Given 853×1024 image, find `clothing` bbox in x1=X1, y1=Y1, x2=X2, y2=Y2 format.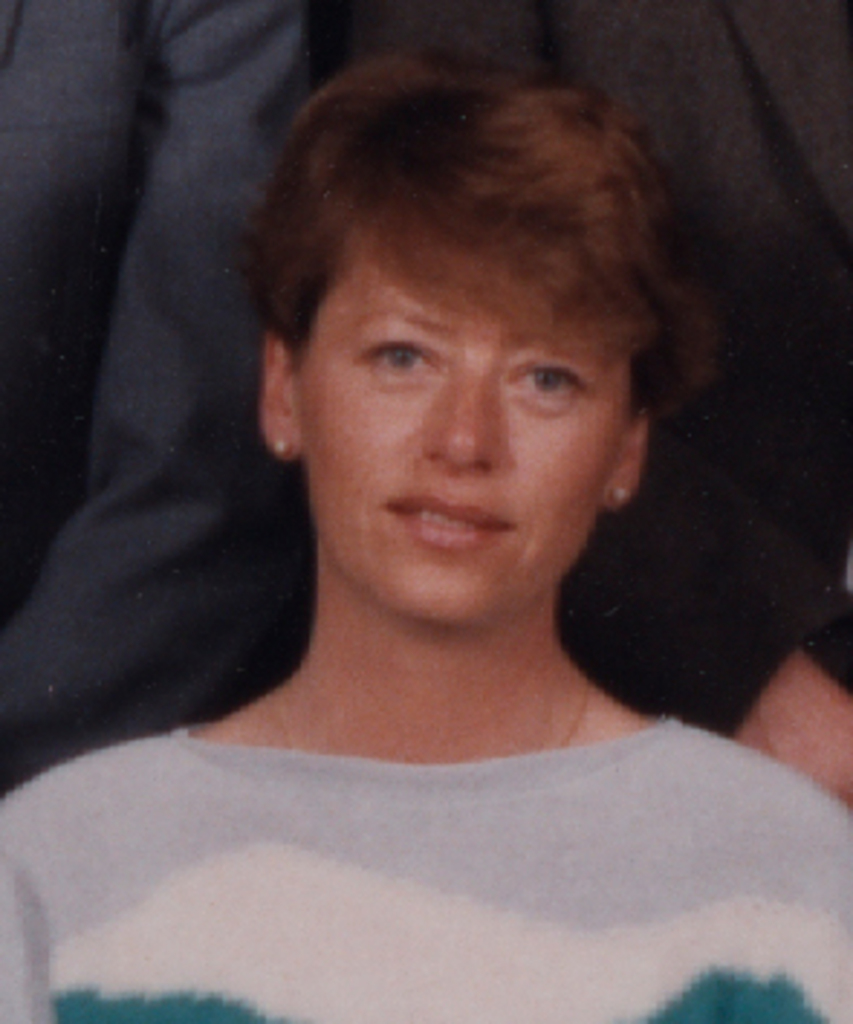
x1=0, y1=0, x2=850, y2=752.
